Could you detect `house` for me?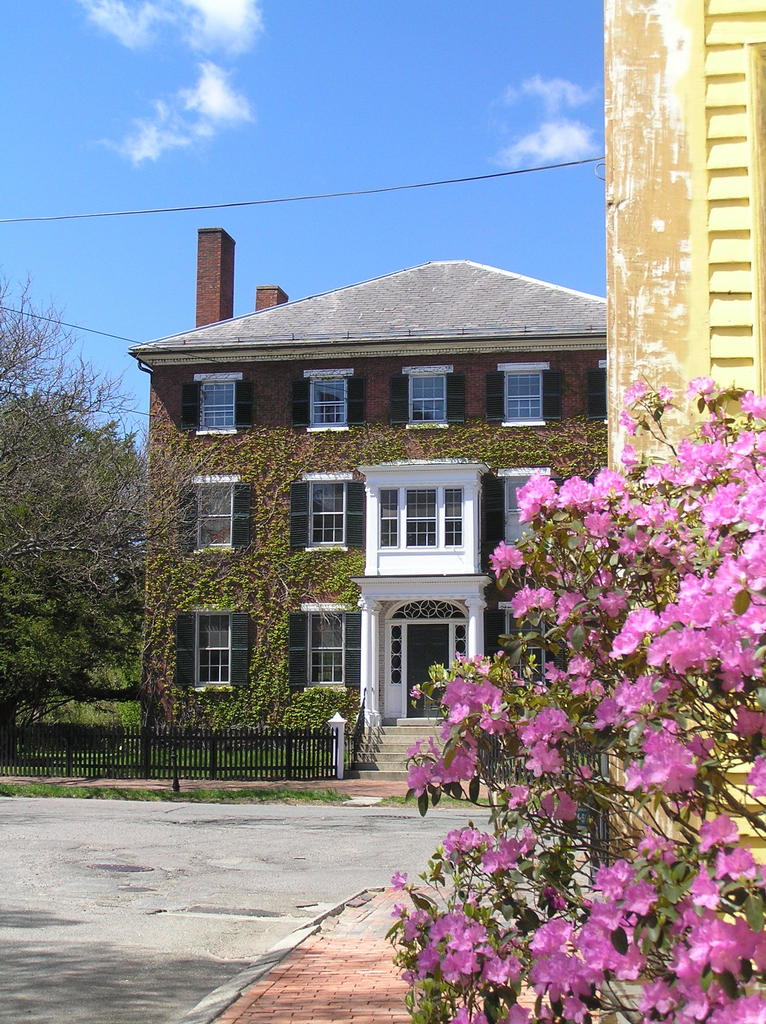
Detection result: [130, 227, 611, 767].
